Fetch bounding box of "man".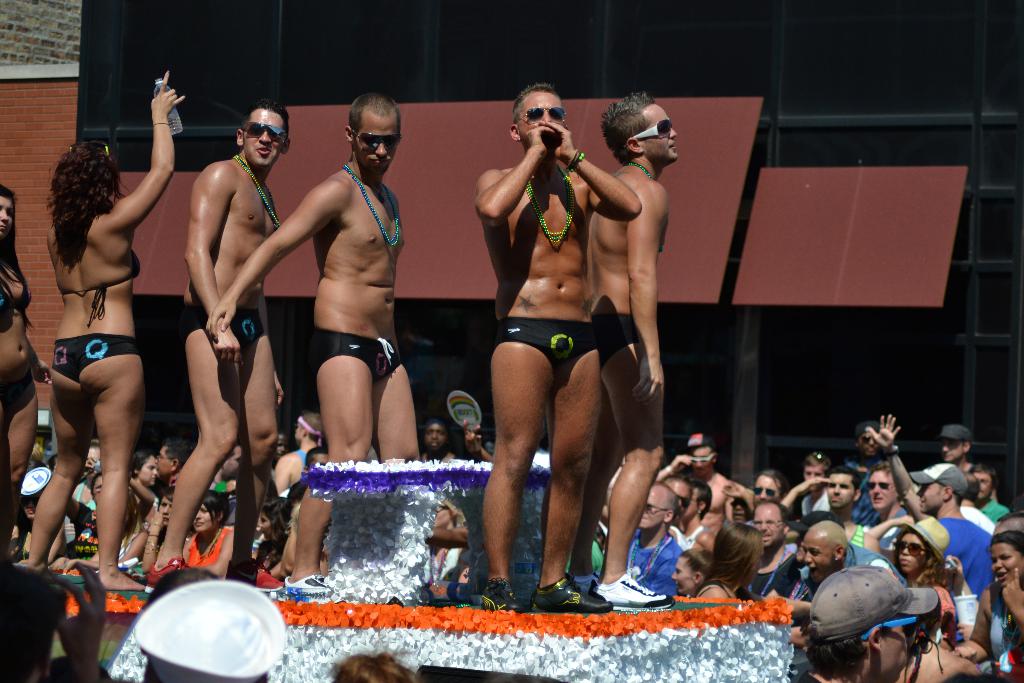
Bbox: [276,413,324,495].
